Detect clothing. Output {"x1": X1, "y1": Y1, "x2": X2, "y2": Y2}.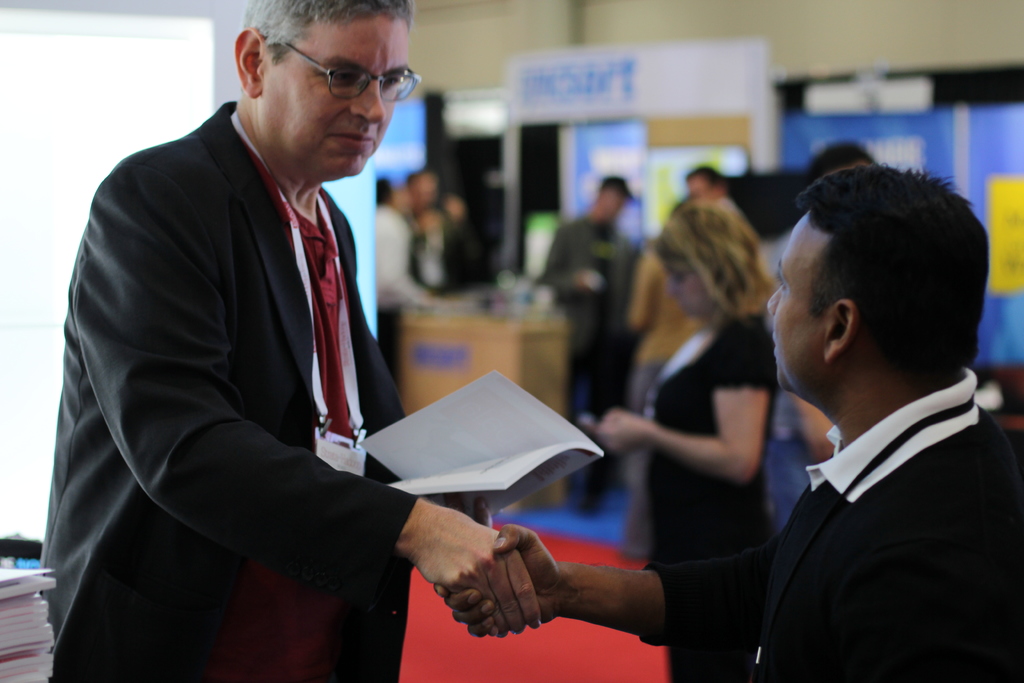
{"x1": 643, "y1": 311, "x2": 772, "y2": 680}.
